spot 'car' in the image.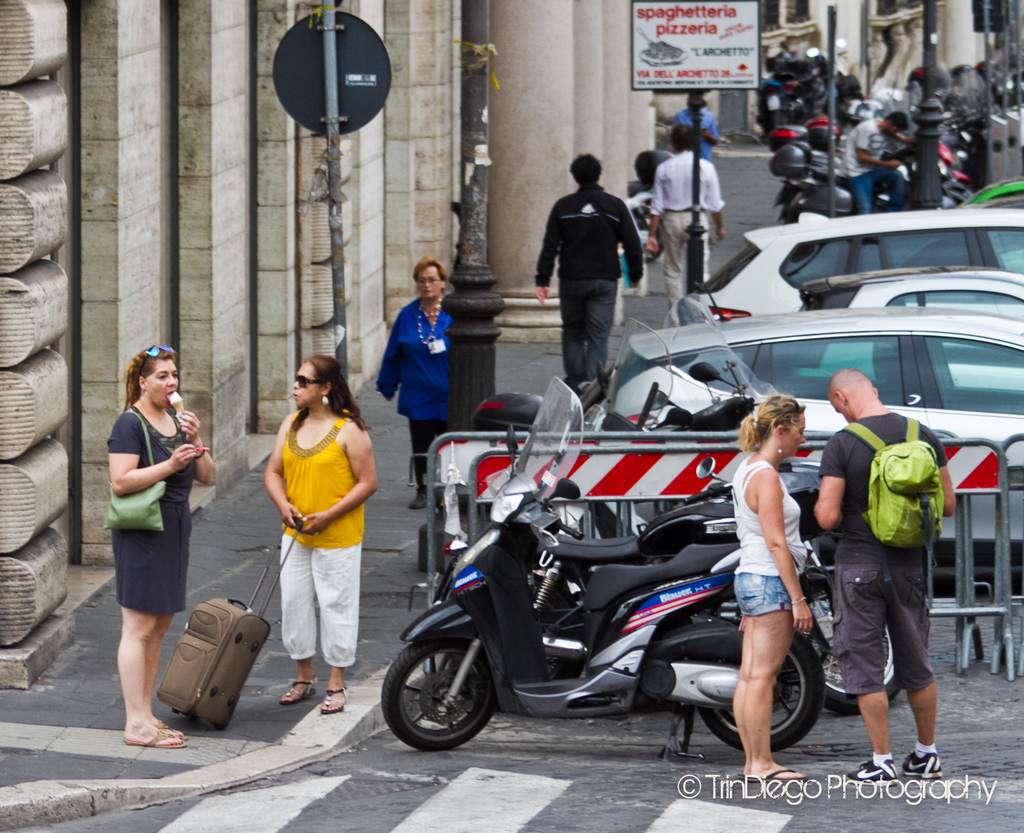
'car' found at l=787, t=211, r=1023, b=270.
